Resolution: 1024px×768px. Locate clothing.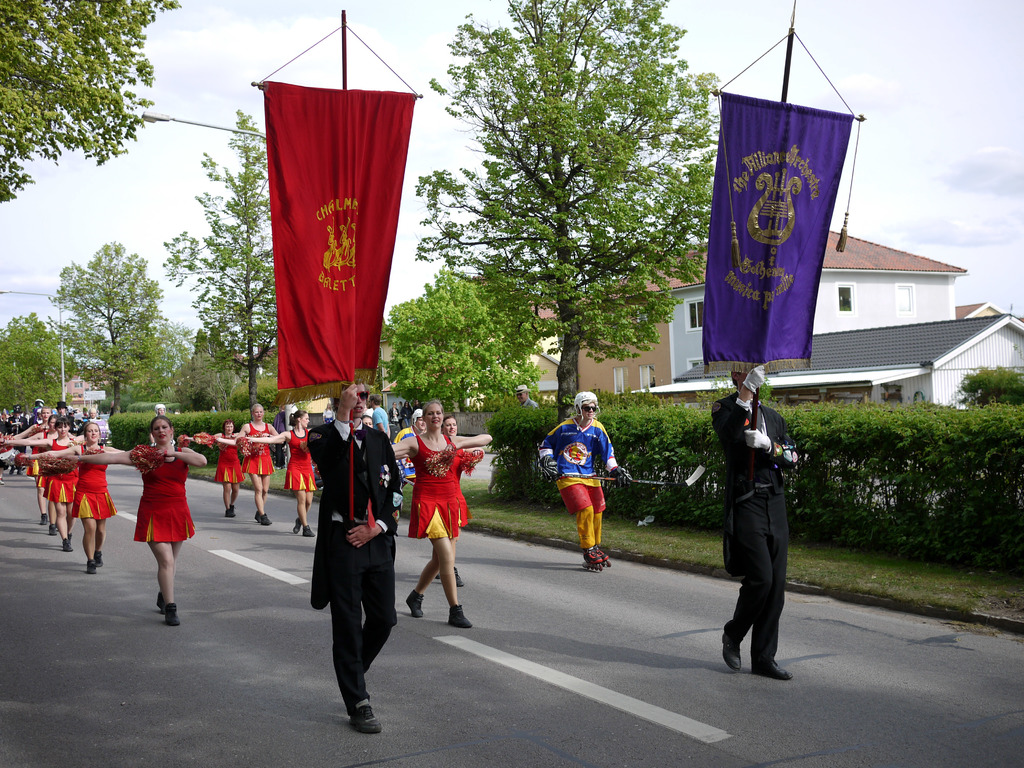
[533,413,620,548].
